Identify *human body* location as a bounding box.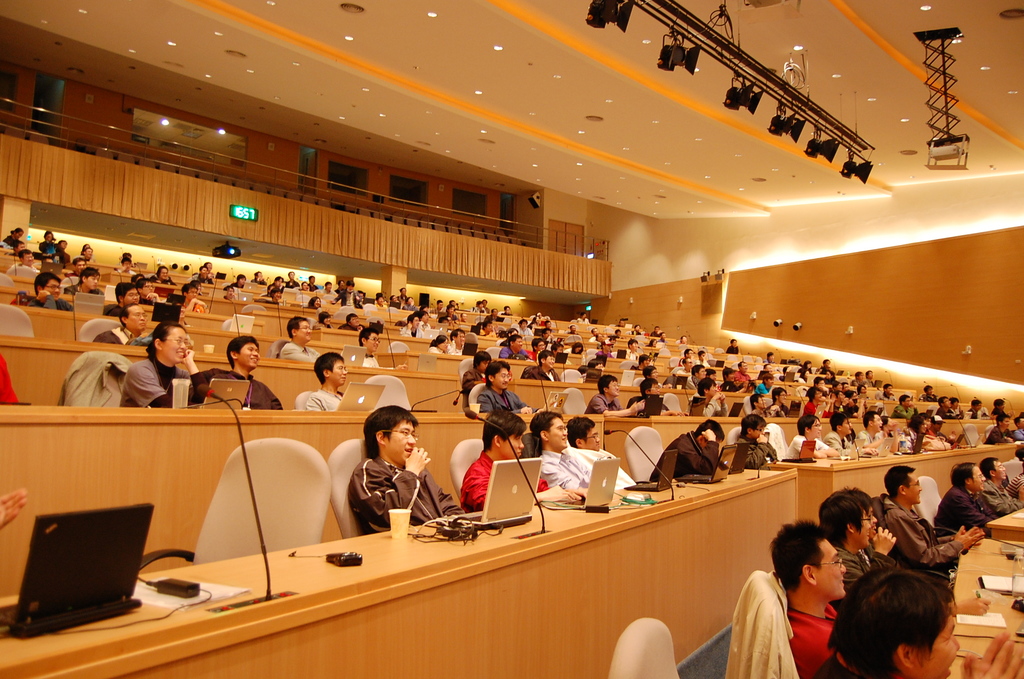
pyautogui.locateOnScreen(477, 358, 536, 408).
